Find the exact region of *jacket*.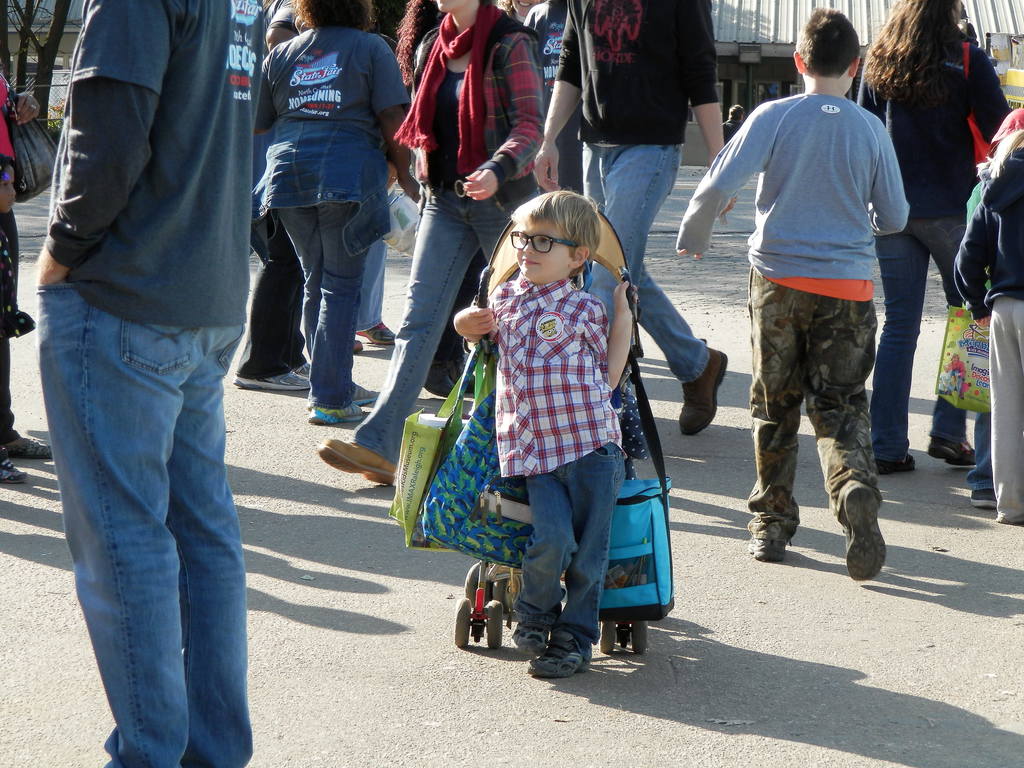
Exact region: 243 21 406 264.
